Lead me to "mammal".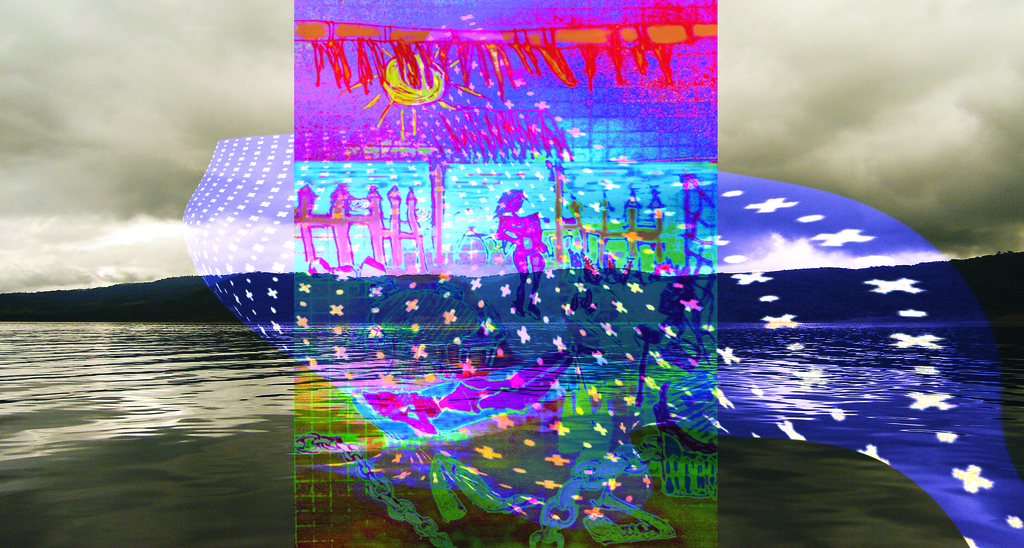
Lead to Rect(493, 187, 548, 322).
